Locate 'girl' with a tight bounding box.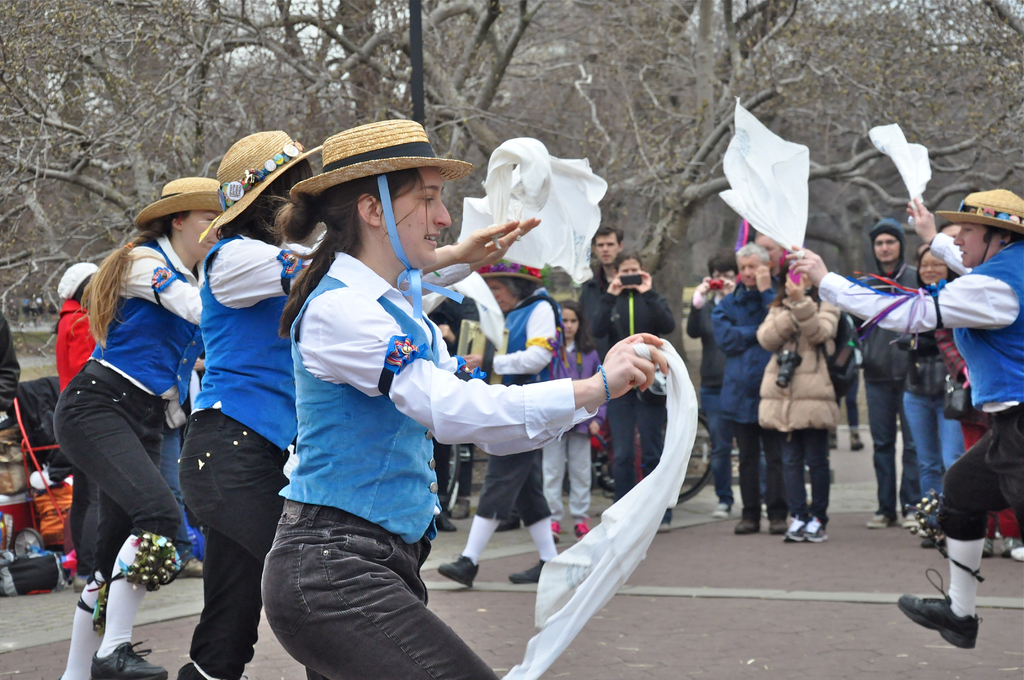
{"x1": 262, "y1": 119, "x2": 671, "y2": 679}.
